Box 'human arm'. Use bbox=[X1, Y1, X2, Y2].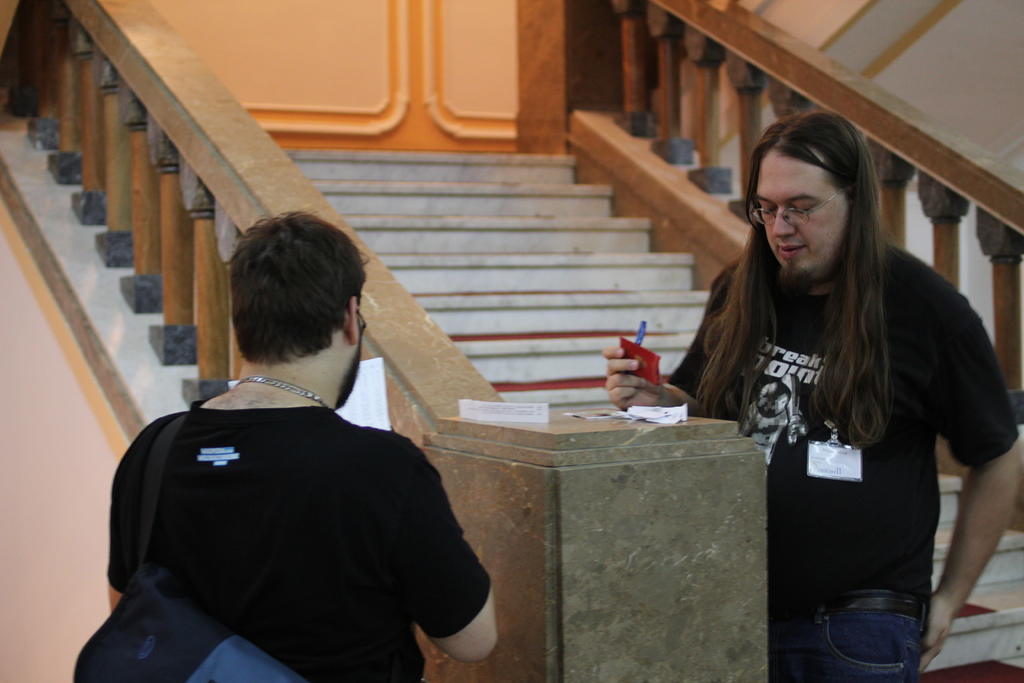
bbox=[95, 431, 154, 606].
